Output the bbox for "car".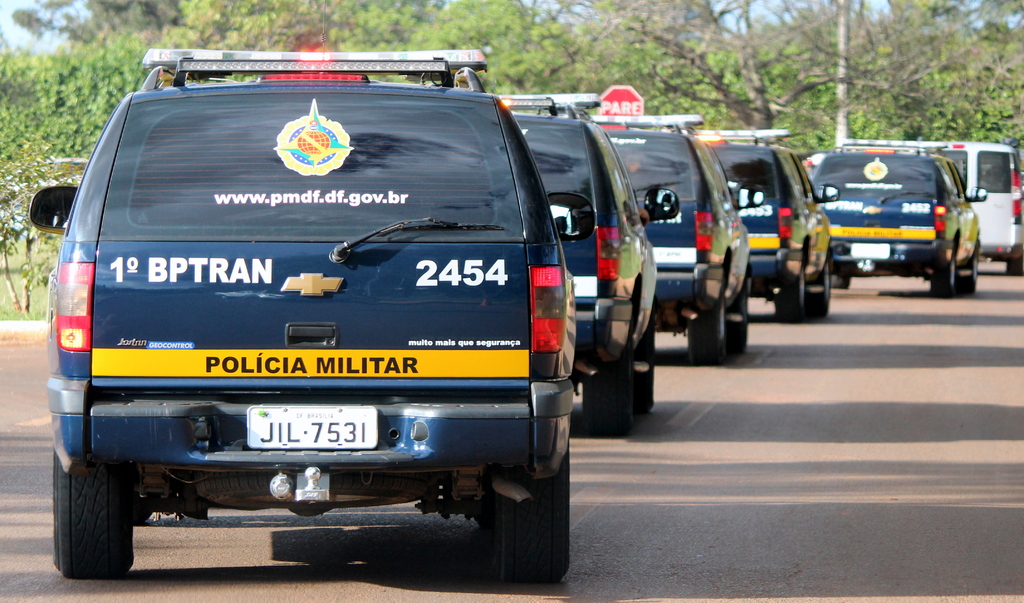
508/99/684/433.
